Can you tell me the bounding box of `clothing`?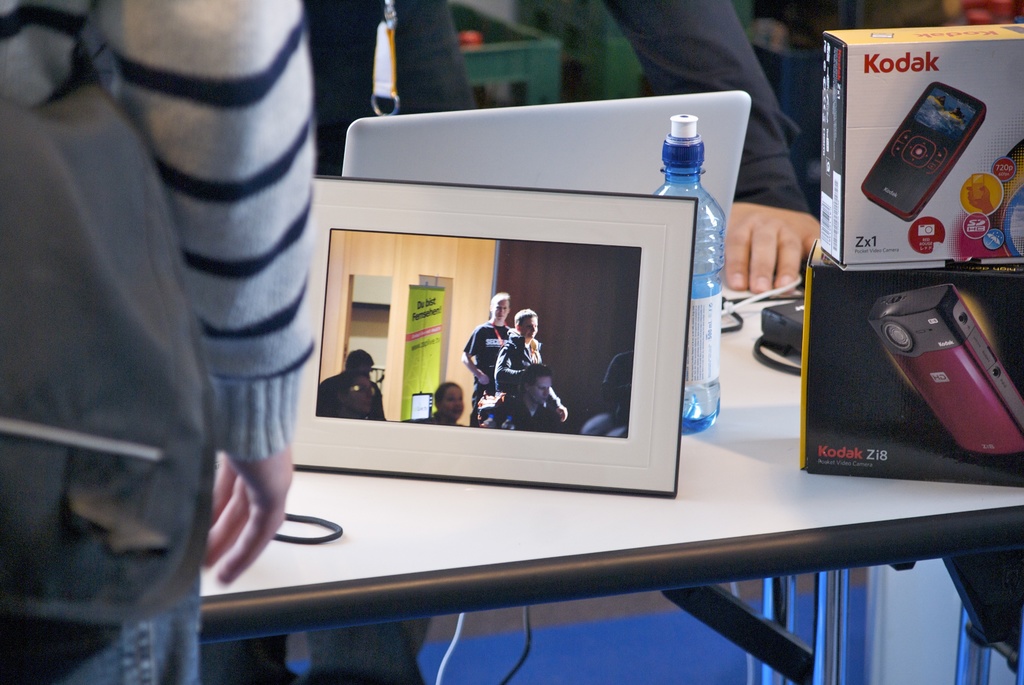
bbox=(457, 311, 521, 425).
